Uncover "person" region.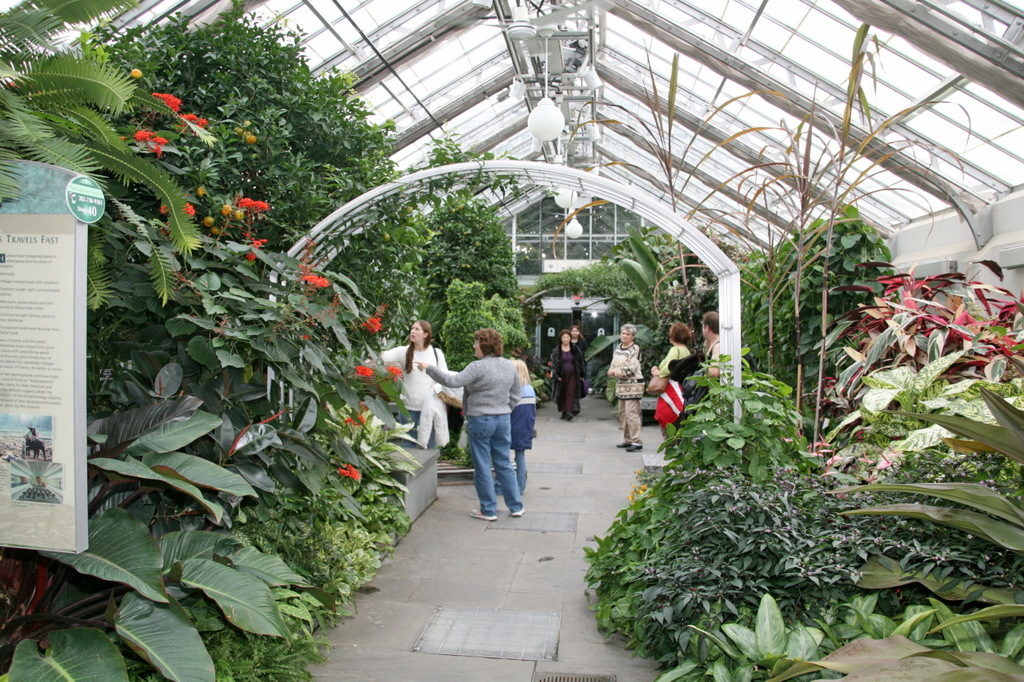
Uncovered: 643,328,692,386.
